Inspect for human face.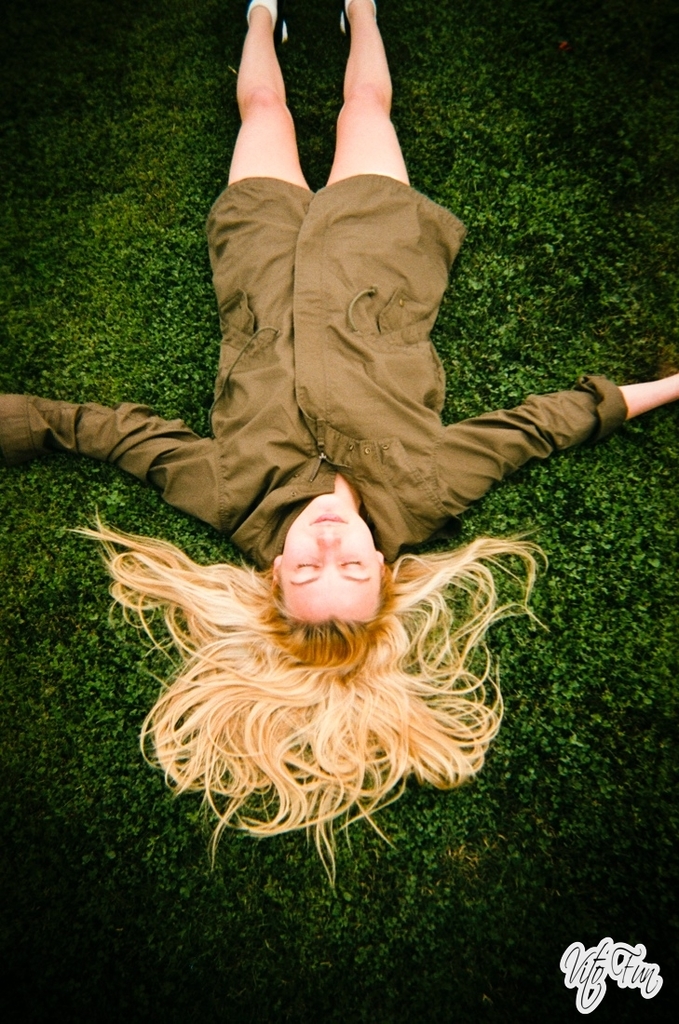
Inspection: [x1=282, y1=494, x2=377, y2=622].
